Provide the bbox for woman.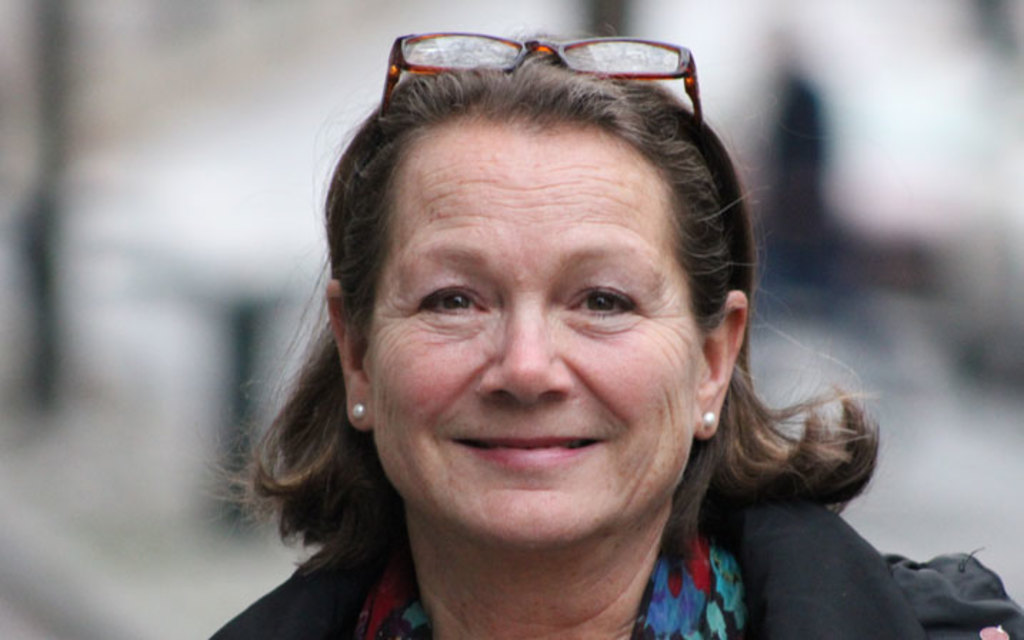
<box>177,49,913,626</box>.
